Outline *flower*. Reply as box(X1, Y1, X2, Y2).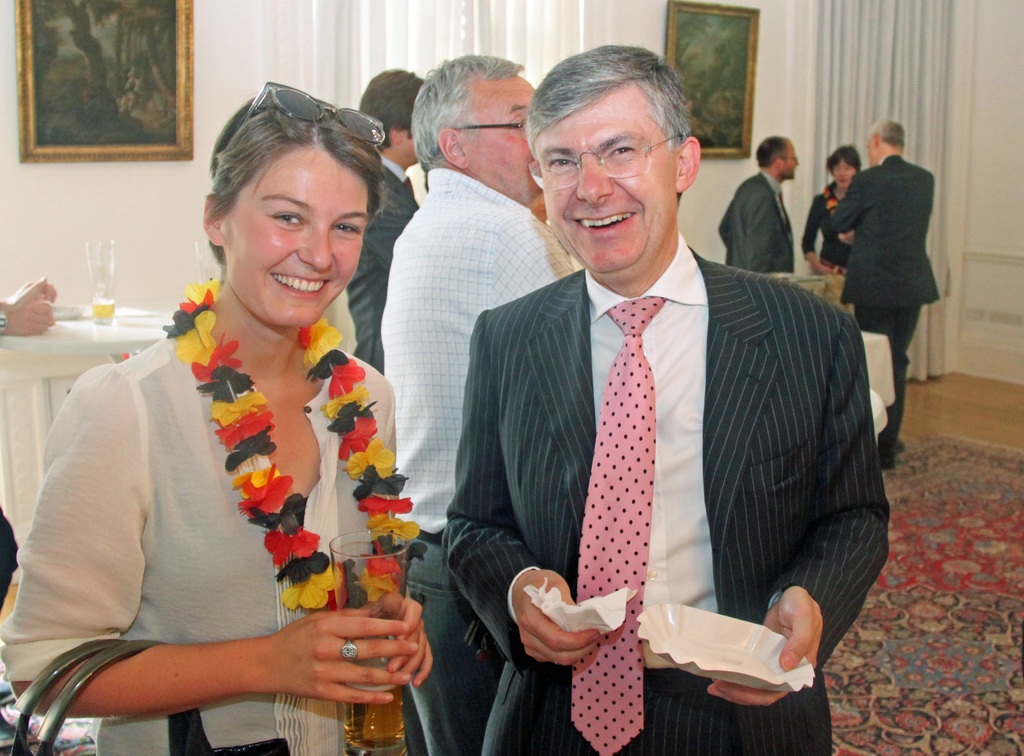
box(190, 339, 241, 382).
